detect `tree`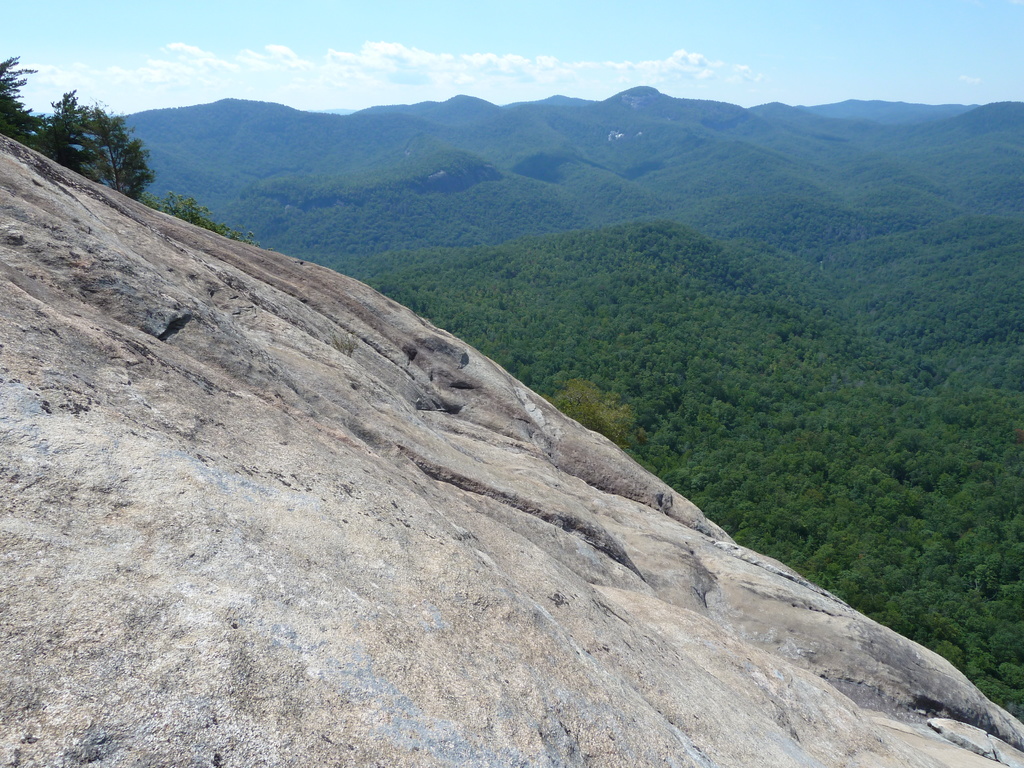
bbox=[34, 89, 97, 180]
